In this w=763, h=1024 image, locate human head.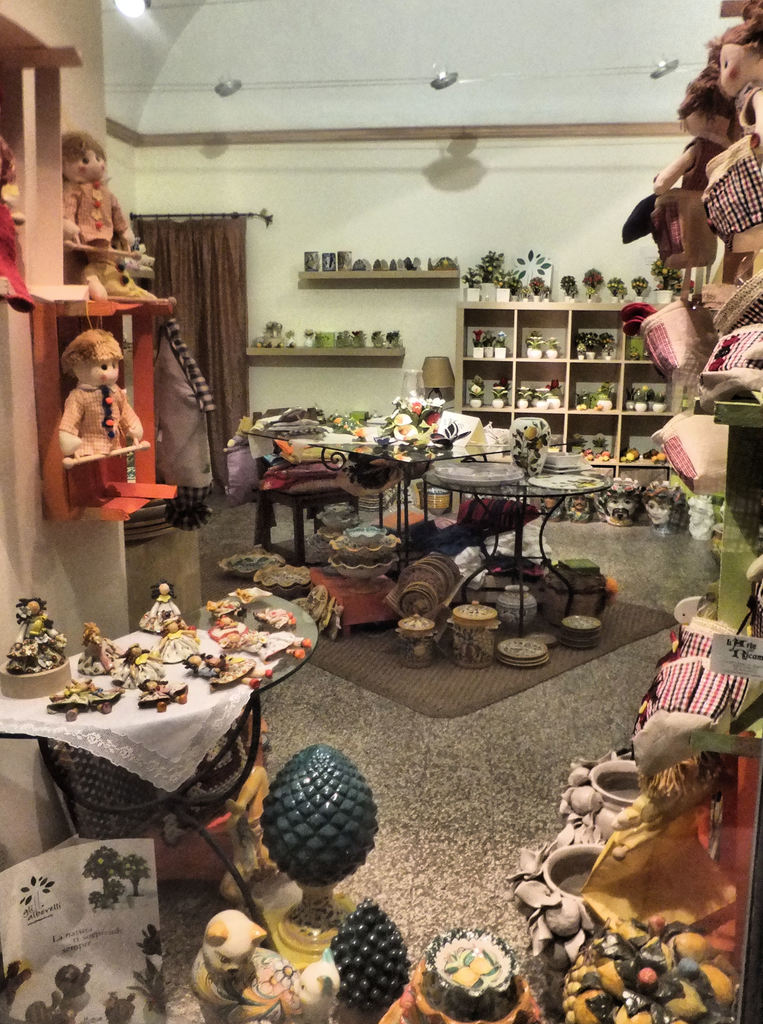
Bounding box: (60,132,108,189).
